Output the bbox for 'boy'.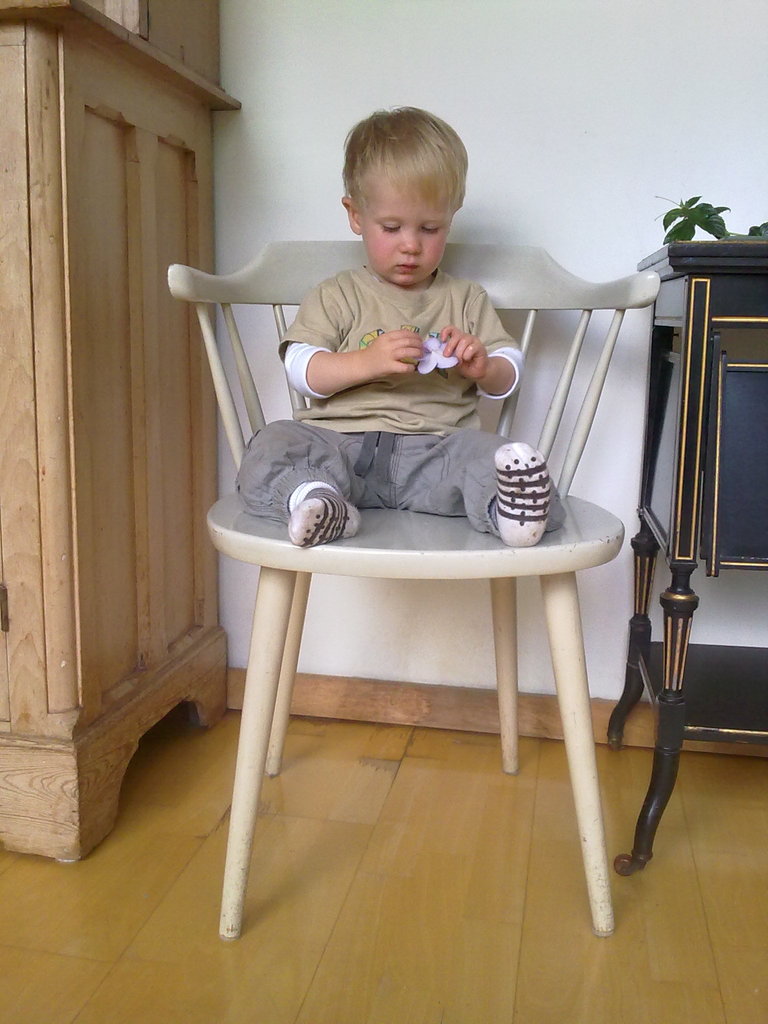
x1=248 y1=144 x2=564 y2=609.
